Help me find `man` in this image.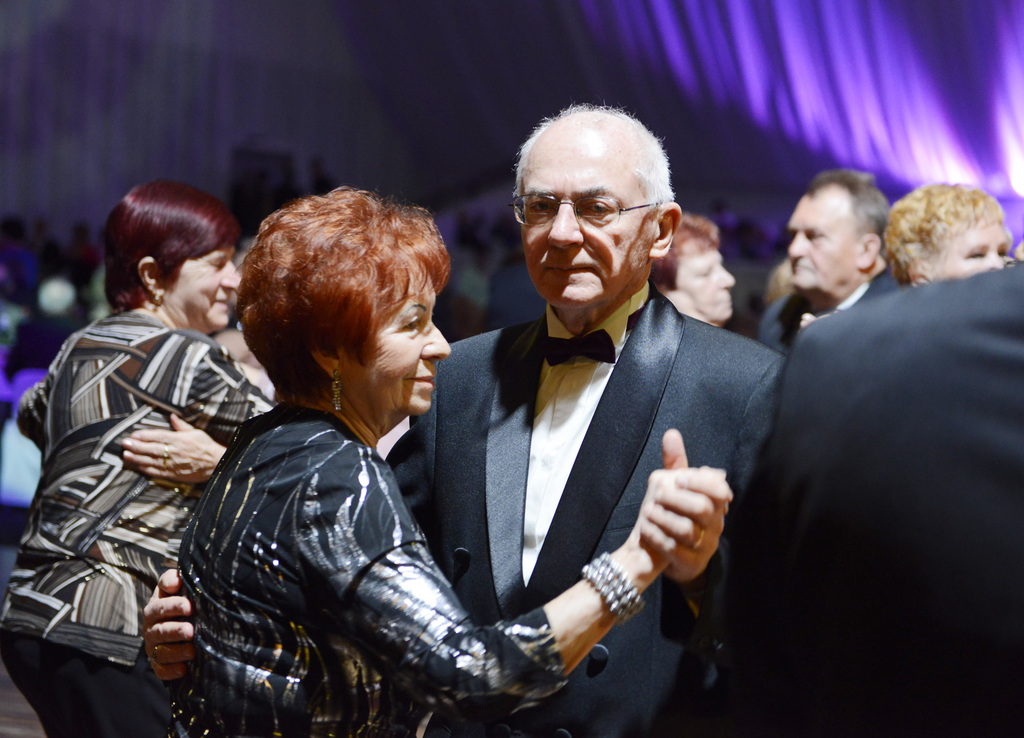
Found it: locate(751, 166, 915, 351).
